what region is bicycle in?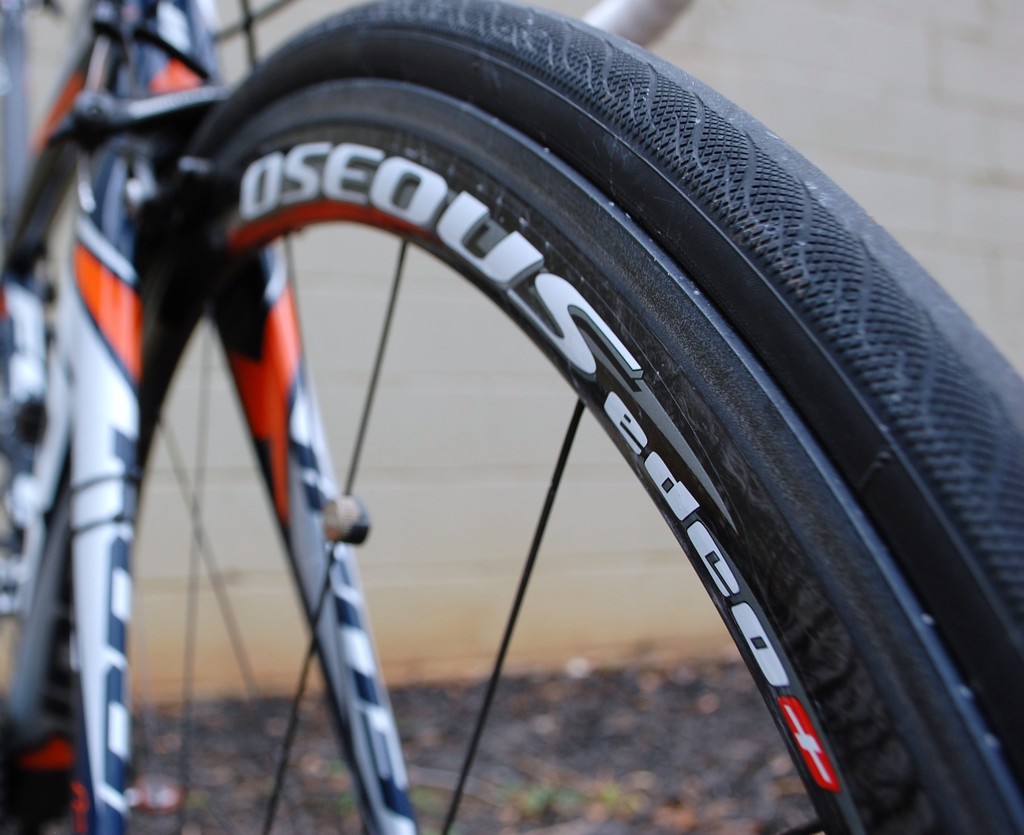
0, 0, 1023, 834.
